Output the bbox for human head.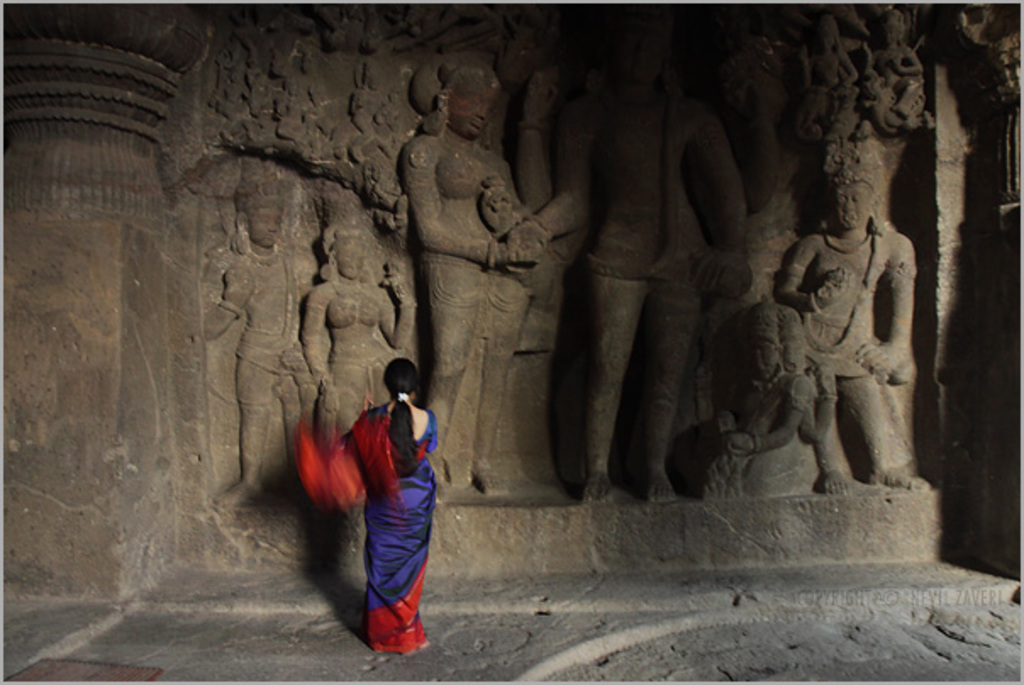
<region>831, 168, 880, 231</region>.
